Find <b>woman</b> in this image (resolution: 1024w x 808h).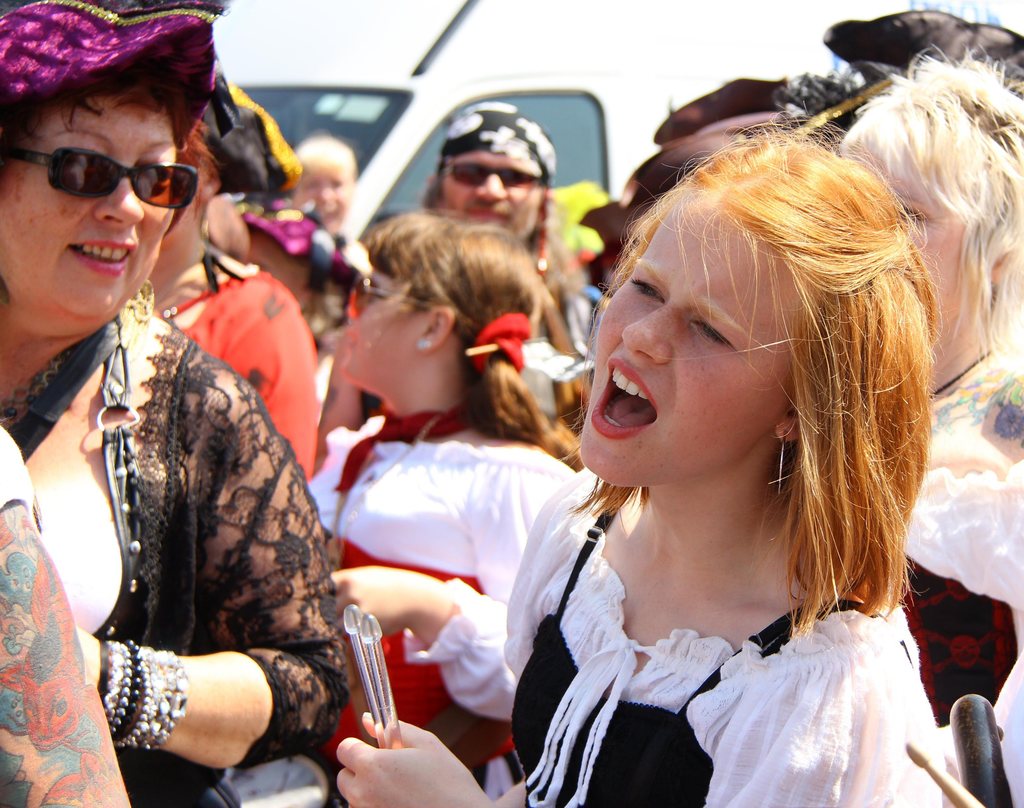
left=487, top=81, right=970, bottom=807.
